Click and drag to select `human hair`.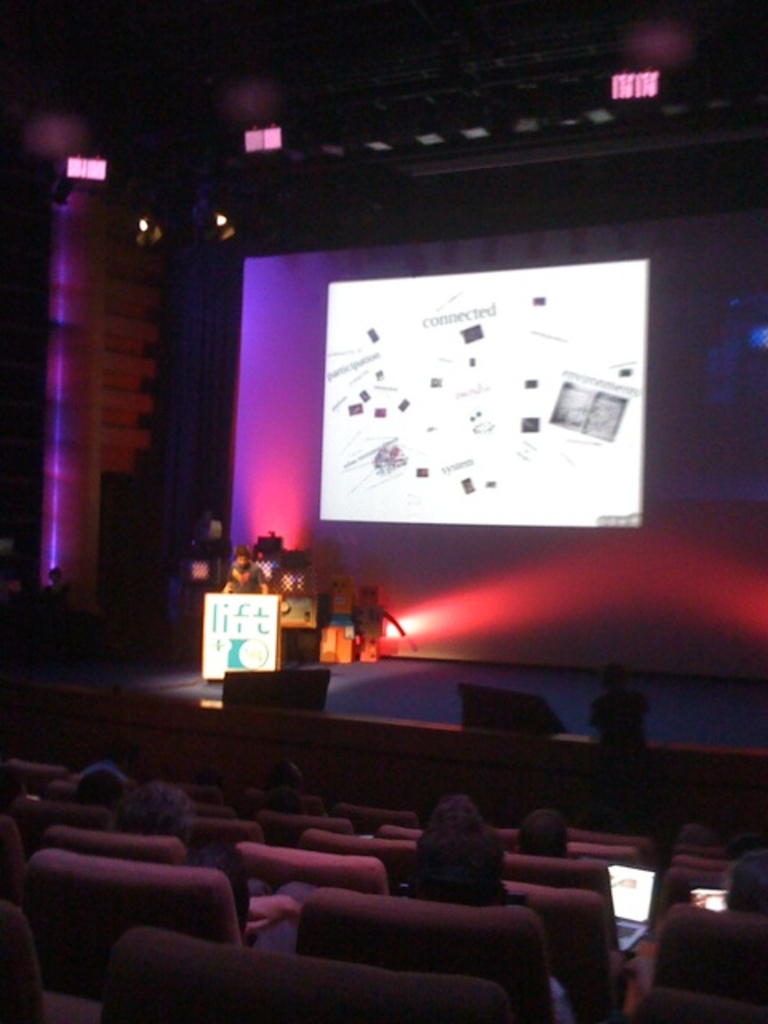
Selection: detection(403, 789, 506, 904).
